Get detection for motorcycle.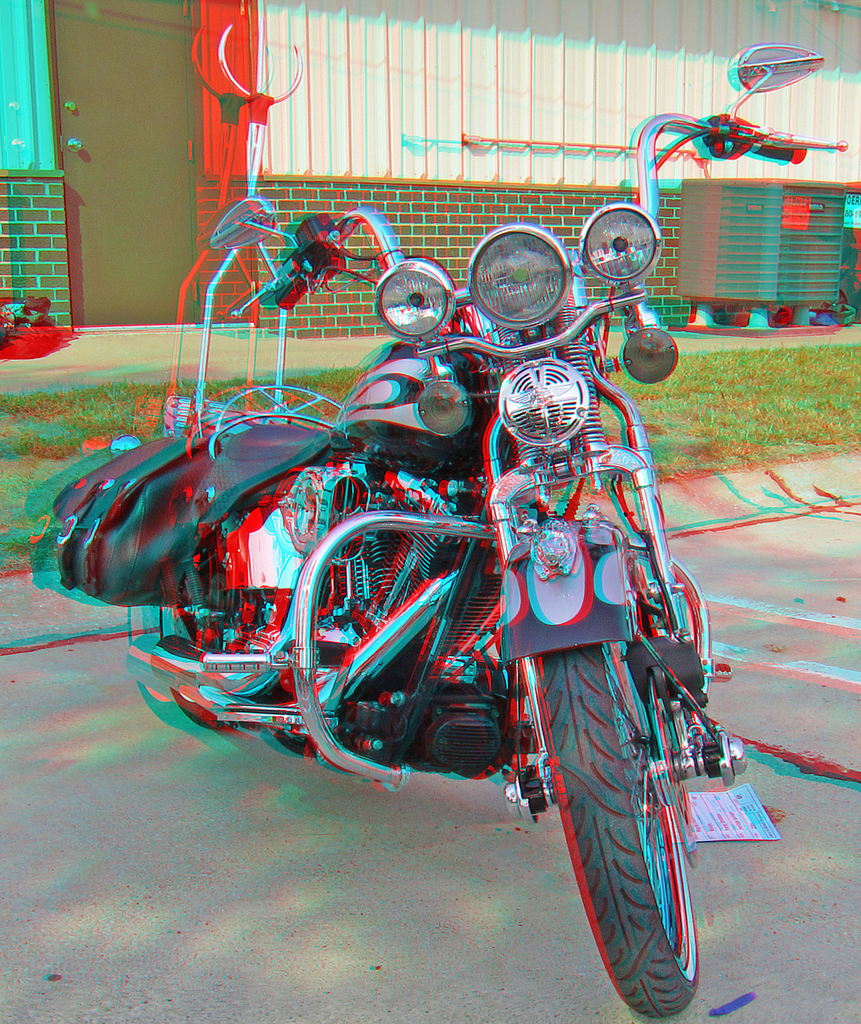
Detection: l=80, t=244, r=771, b=1023.
